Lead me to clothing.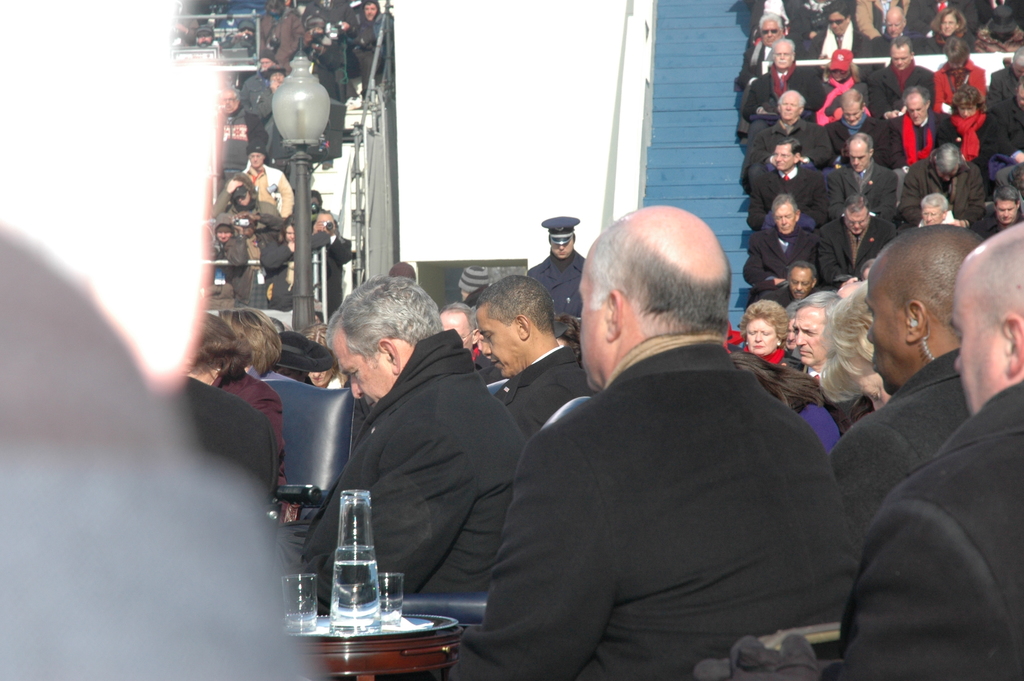
Lead to [left=282, top=332, right=525, bottom=591].
